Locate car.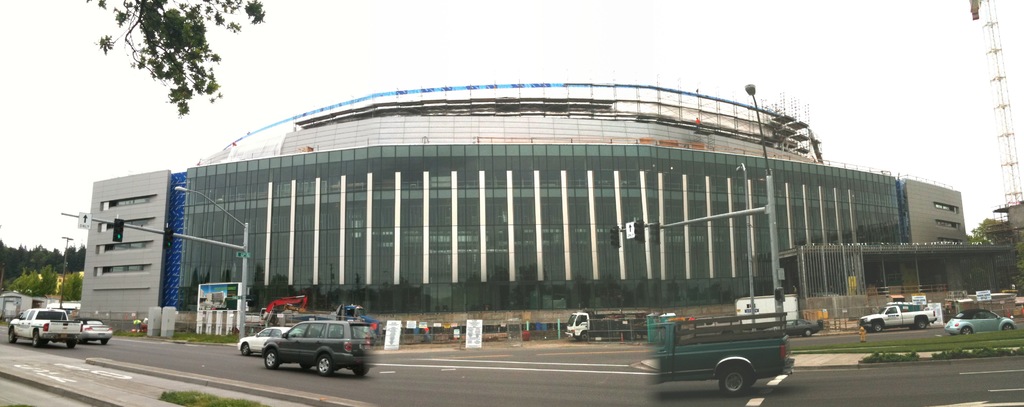
Bounding box: 947:309:1014:336.
